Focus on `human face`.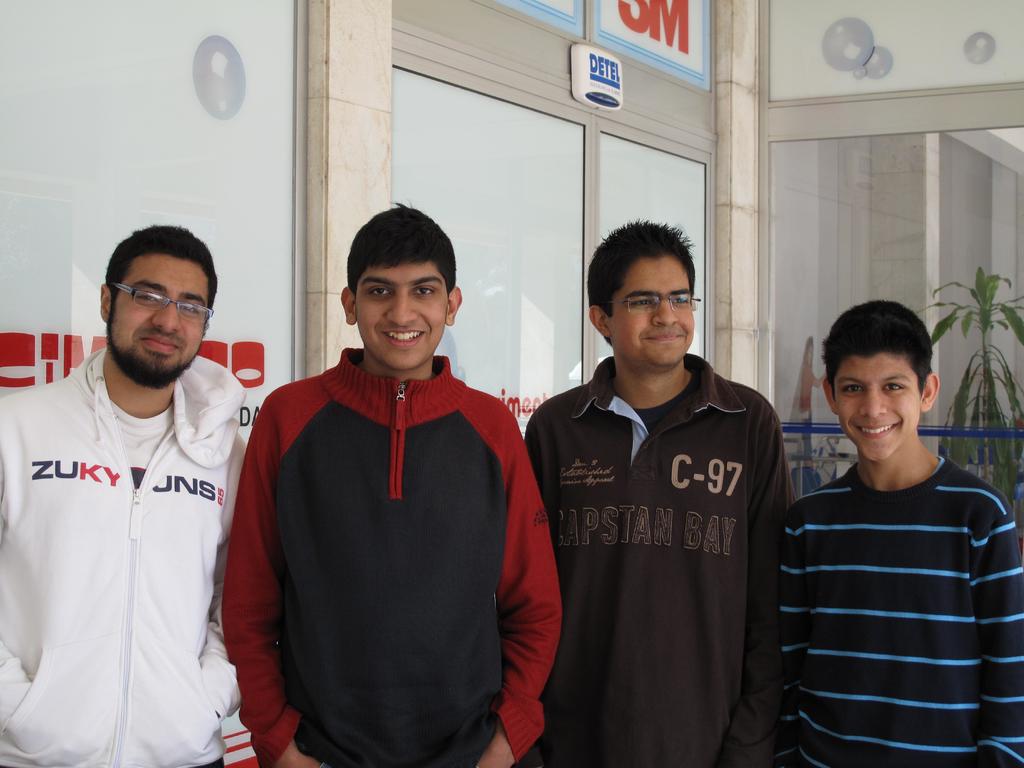
Focused at [x1=113, y1=257, x2=214, y2=389].
